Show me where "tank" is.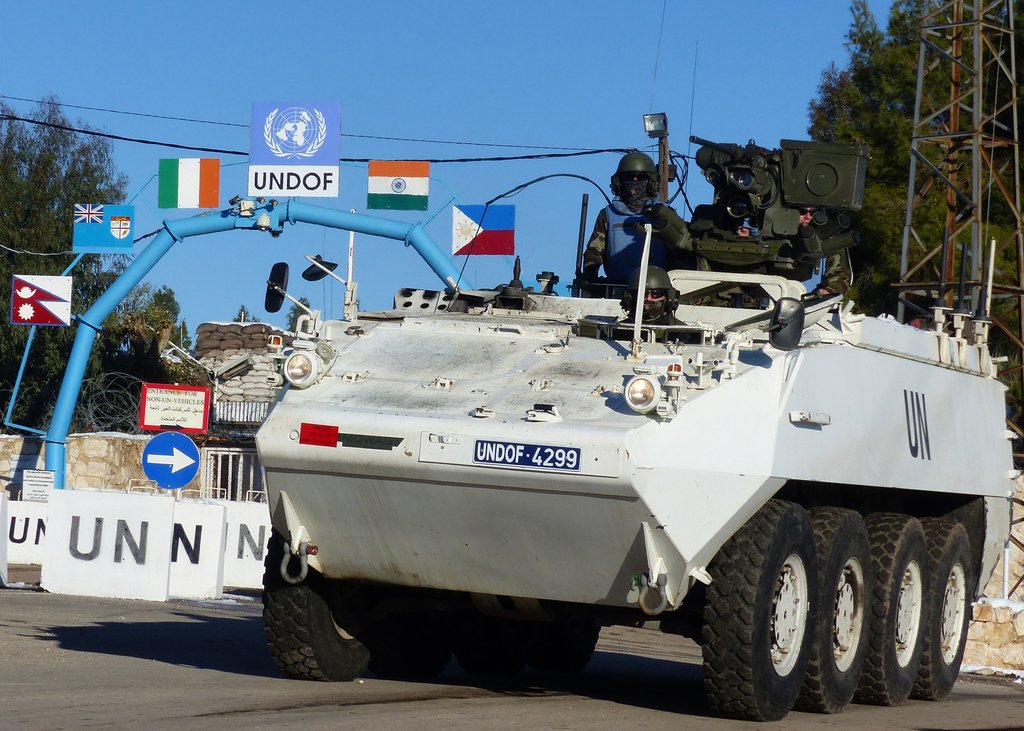
"tank" is at locate(249, 133, 1017, 718).
